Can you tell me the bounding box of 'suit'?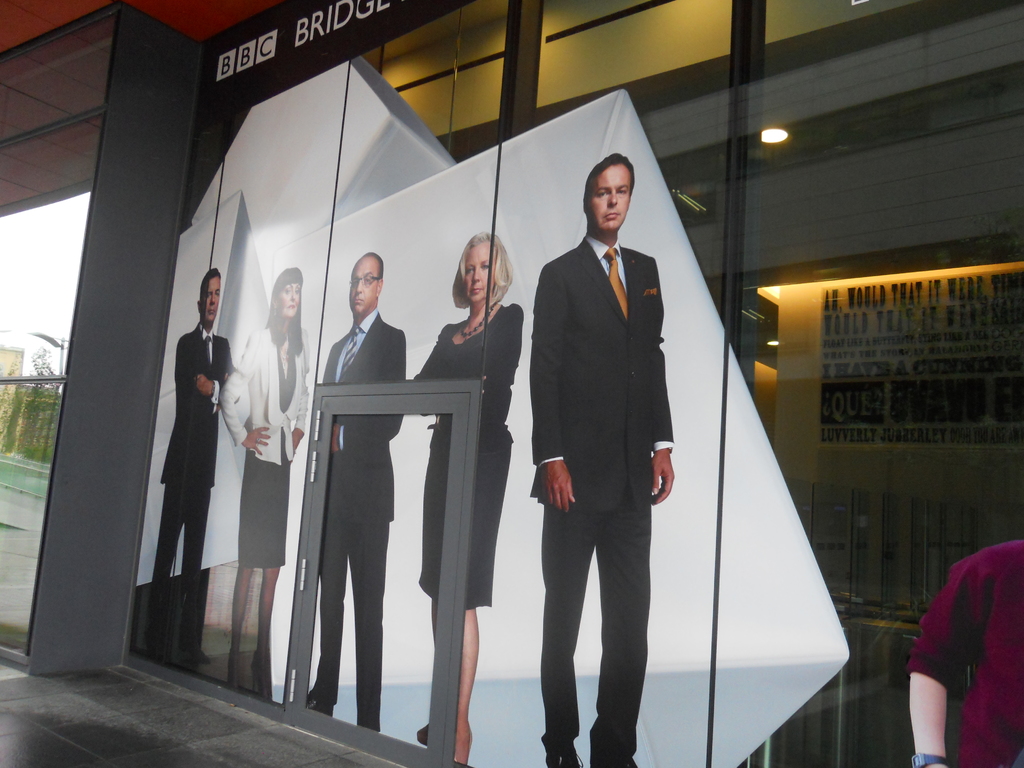
<bbox>151, 324, 234, 582</bbox>.
